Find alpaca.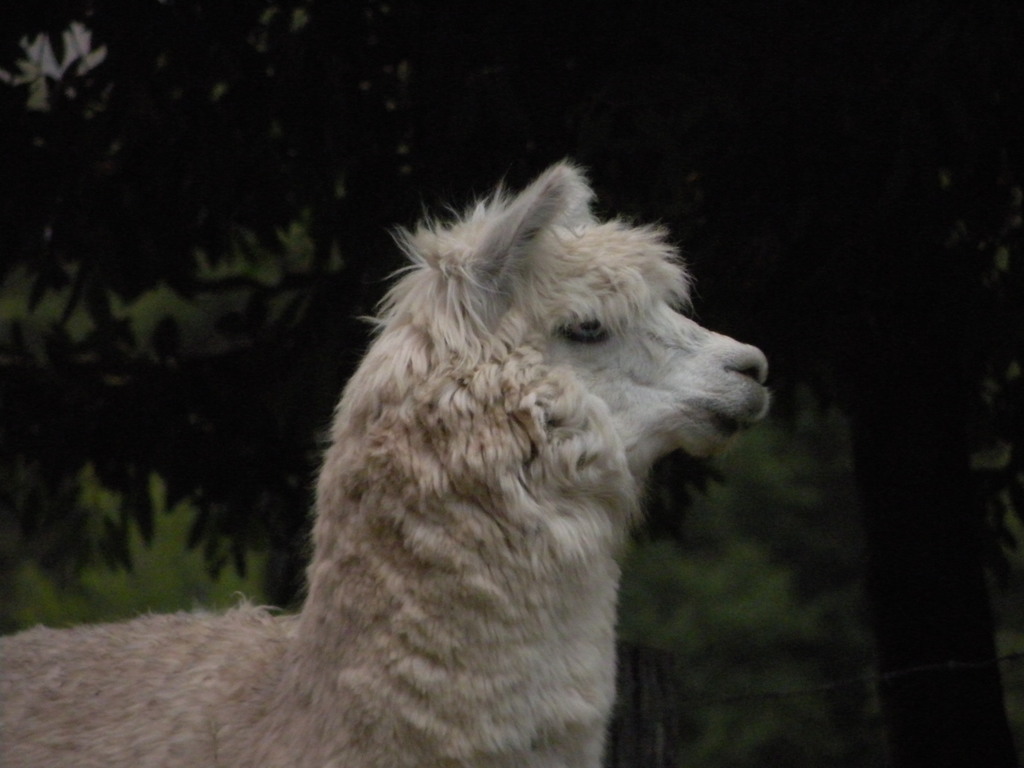
0, 157, 773, 767.
